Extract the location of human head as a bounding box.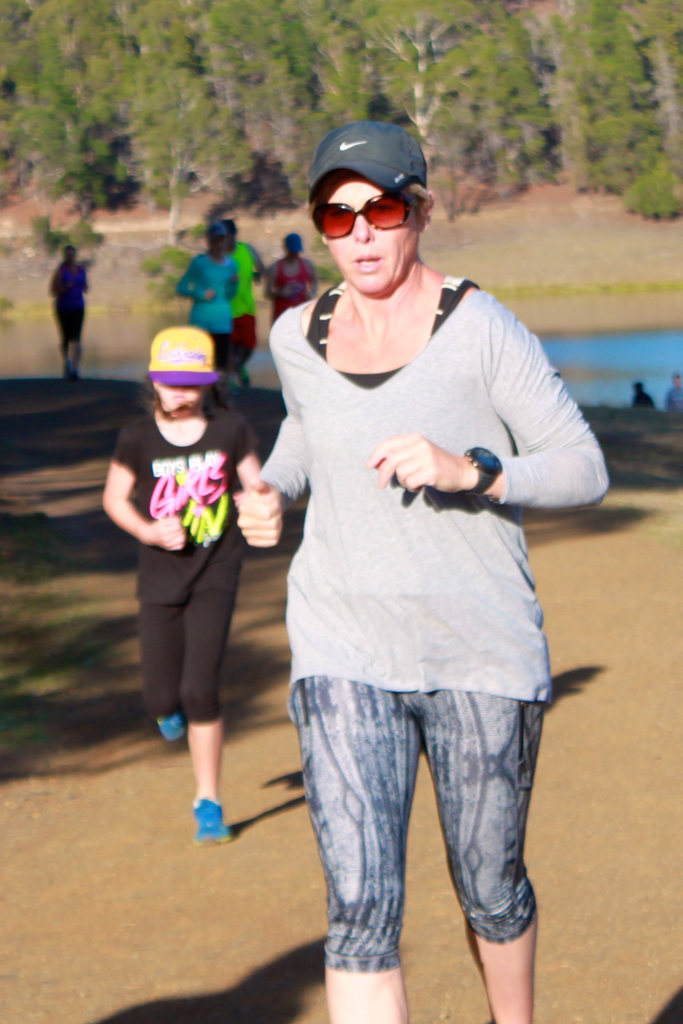
Rect(219, 218, 242, 244).
